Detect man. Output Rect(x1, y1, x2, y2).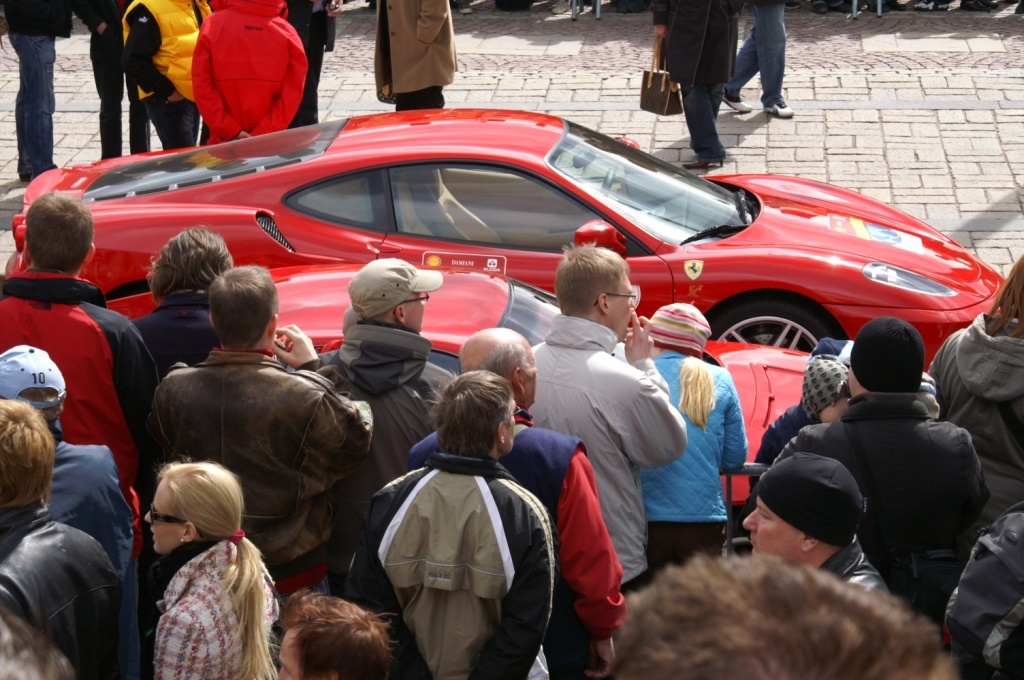
Rect(759, 312, 1006, 619).
